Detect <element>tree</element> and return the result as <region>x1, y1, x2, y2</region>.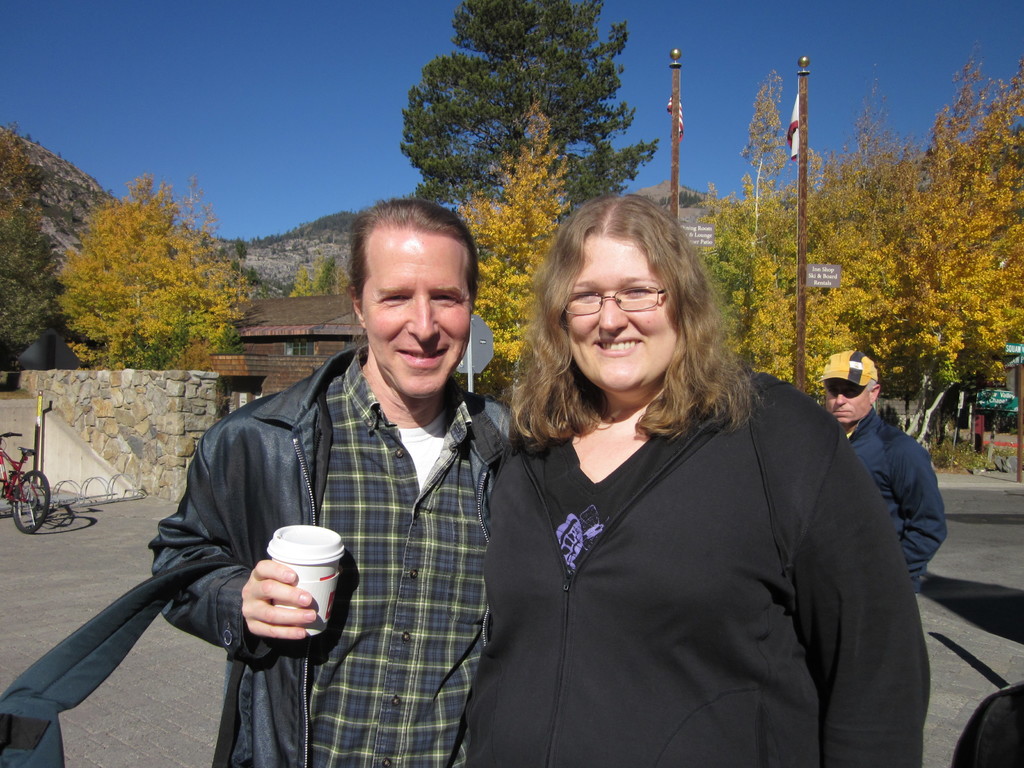
<region>0, 118, 102, 373</region>.
